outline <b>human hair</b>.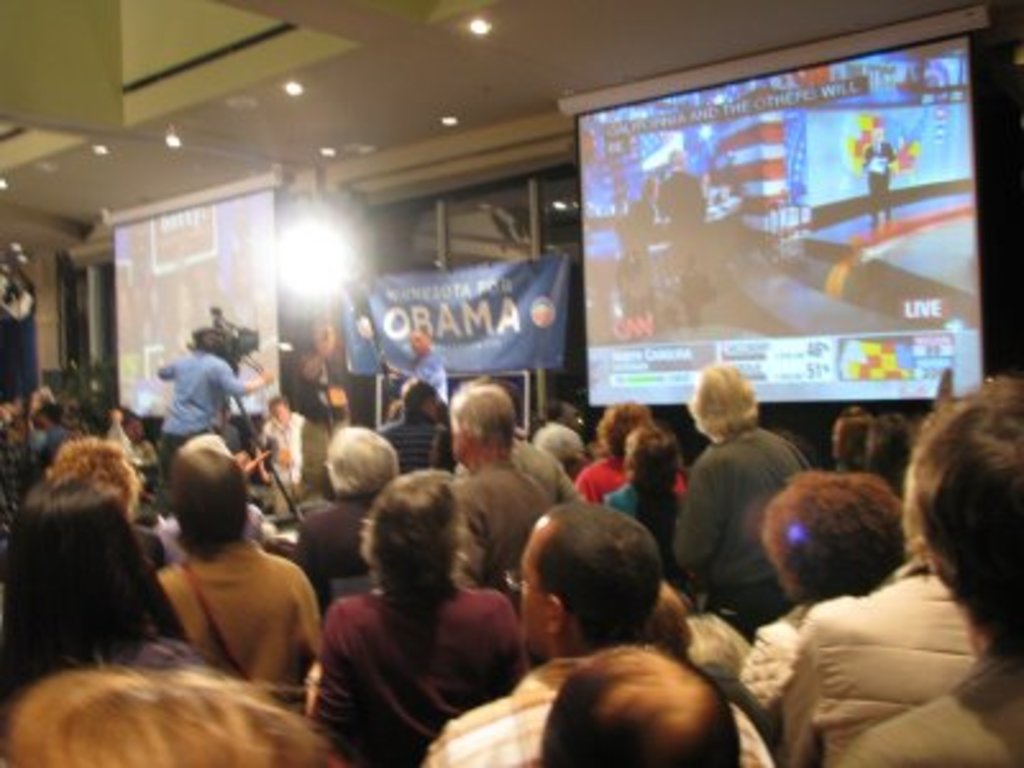
Outline: <bbox>0, 650, 346, 767</bbox>.
